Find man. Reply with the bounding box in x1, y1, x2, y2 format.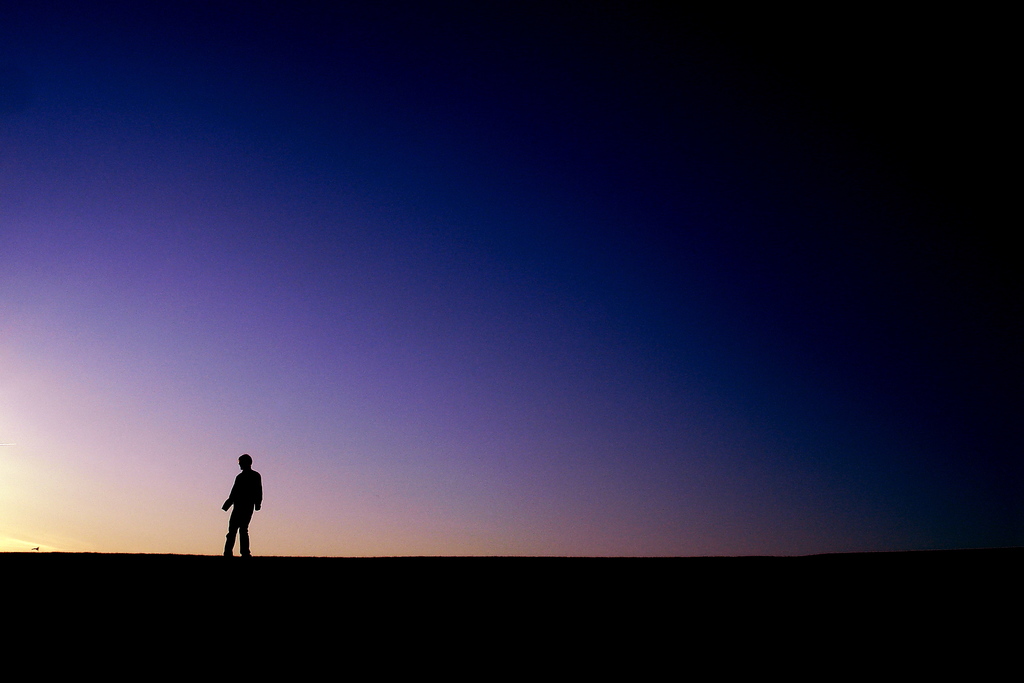
216, 456, 266, 557.
